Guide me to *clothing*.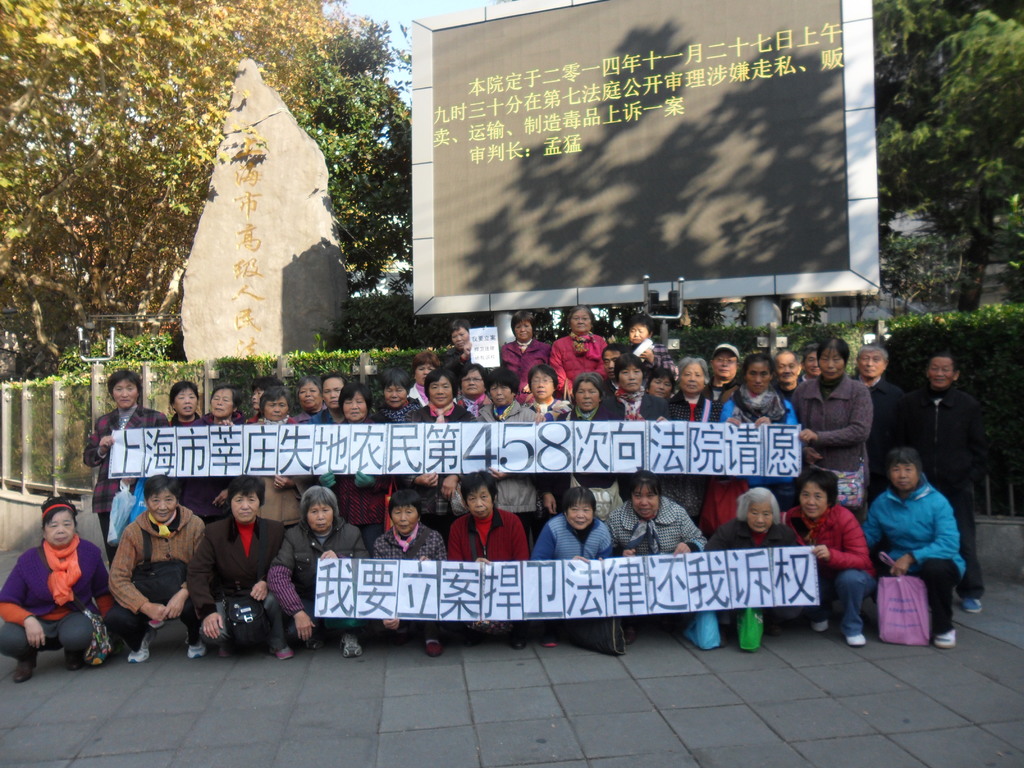
Guidance: <bbox>594, 487, 705, 612</bbox>.
